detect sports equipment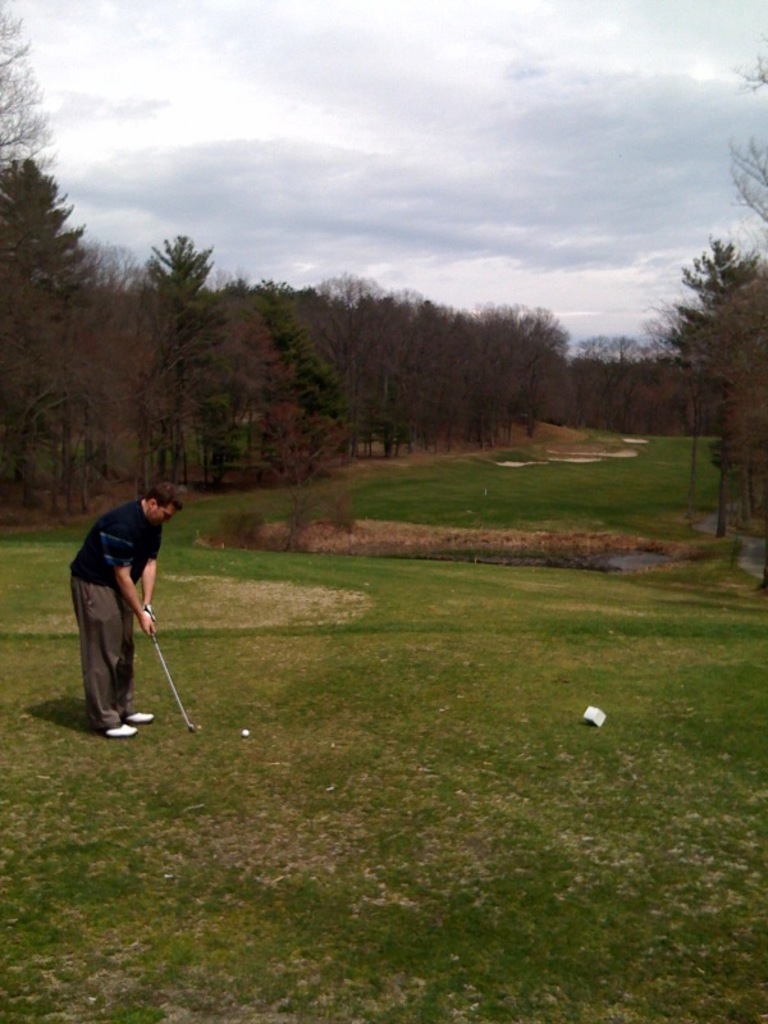
crop(237, 728, 252, 739)
